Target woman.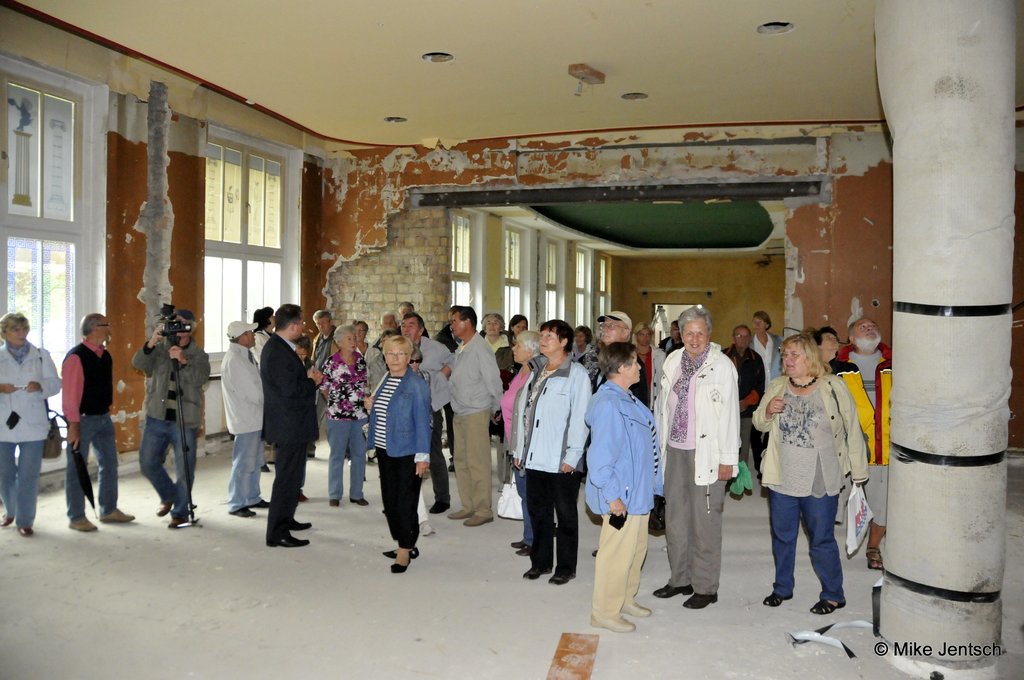
Target region: Rect(668, 316, 687, 350).
